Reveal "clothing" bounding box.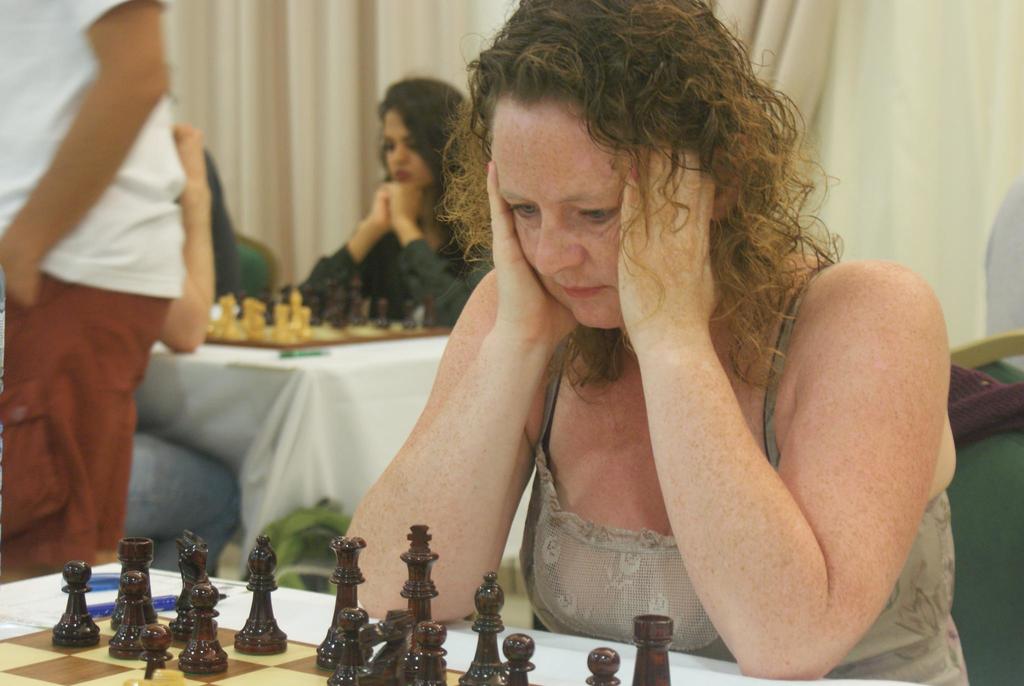
Revealed: pyautogui.locateOnScreen(293, 197, 497, 335).
